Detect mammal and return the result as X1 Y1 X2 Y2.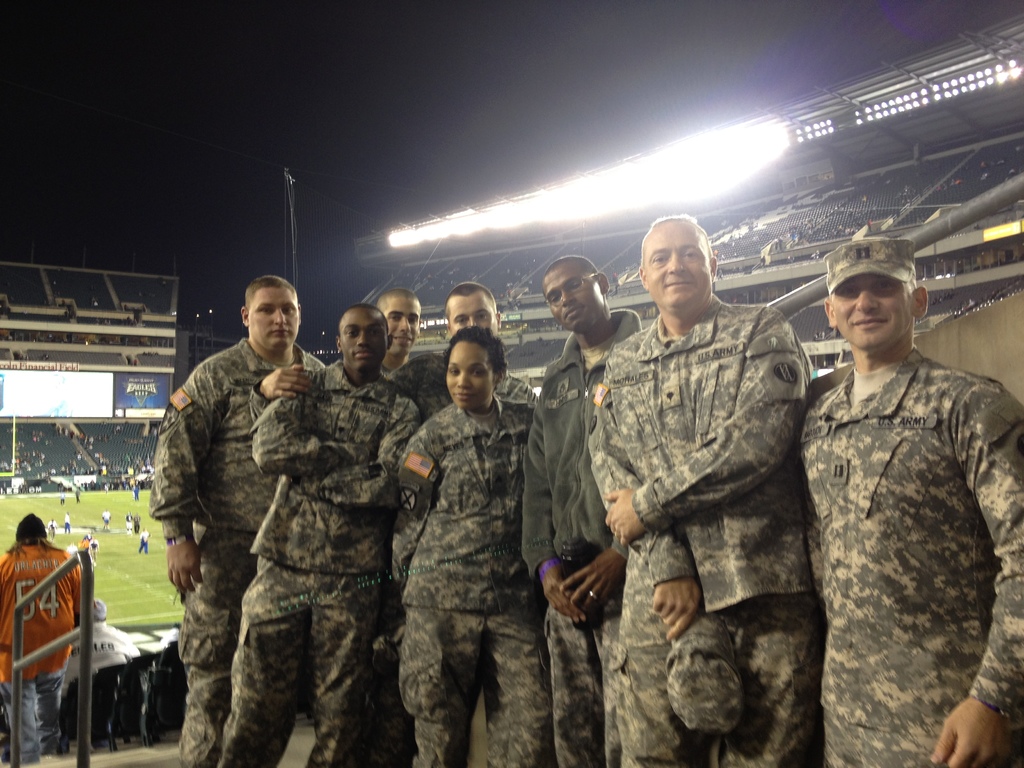
588 216 808 764.
